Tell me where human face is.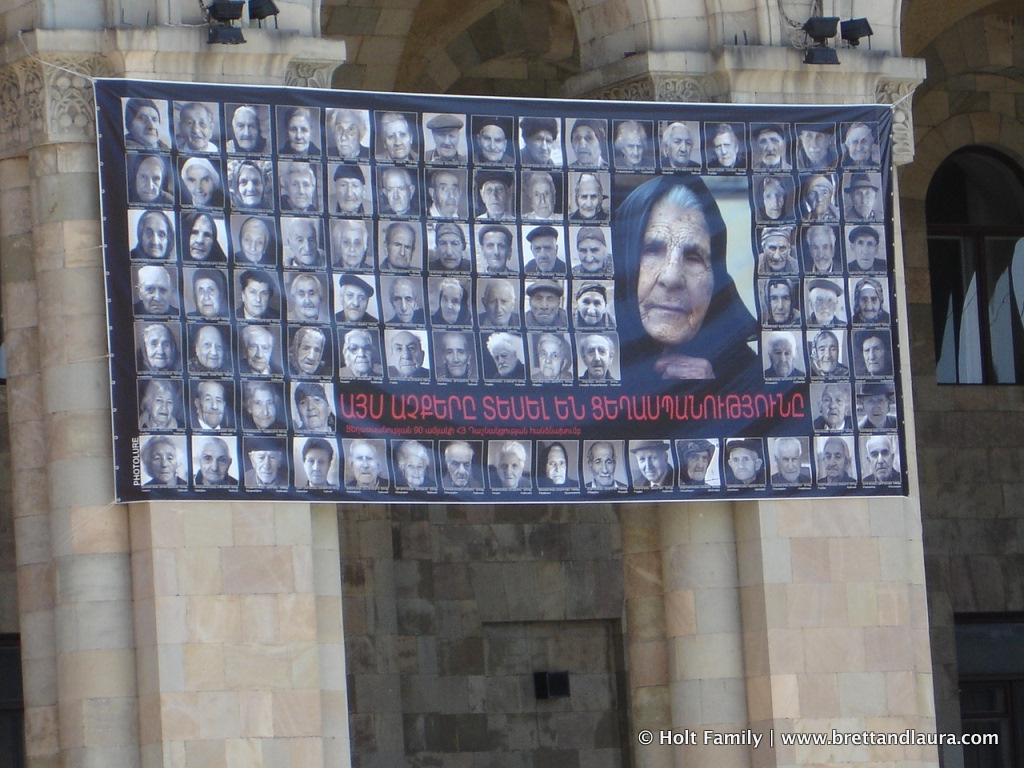
human face is at bbox=(140, 214, 167, 256).
